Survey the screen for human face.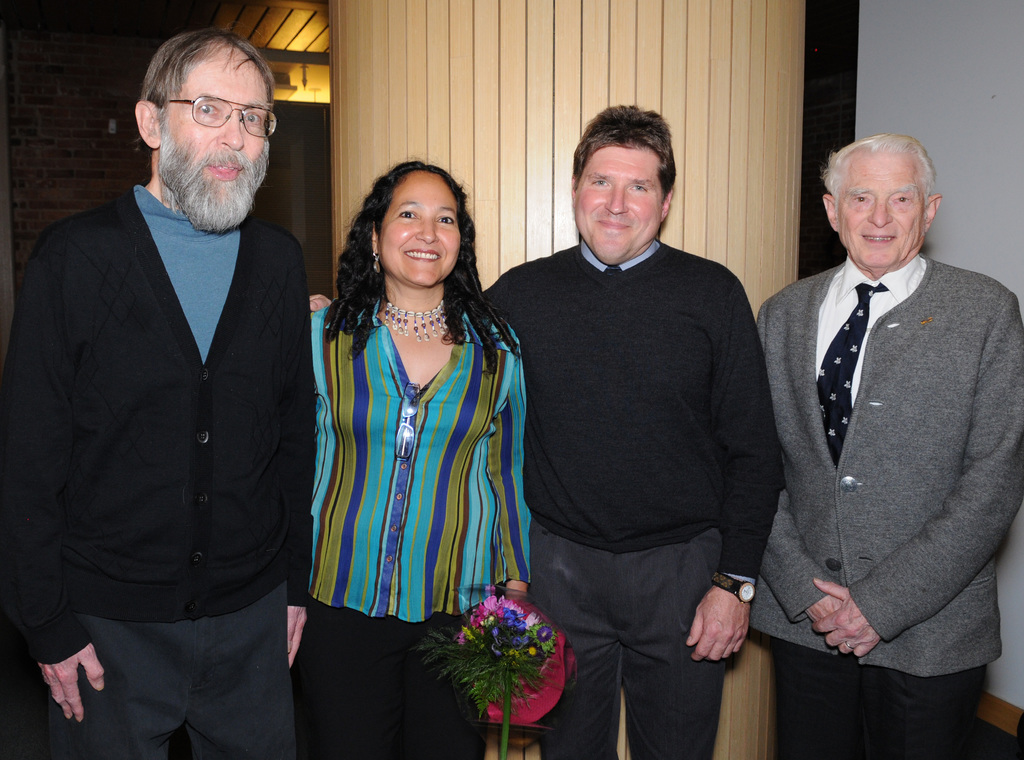
Survey found: pyautogui.locateOnScreen(578, 141, 662, 261).
